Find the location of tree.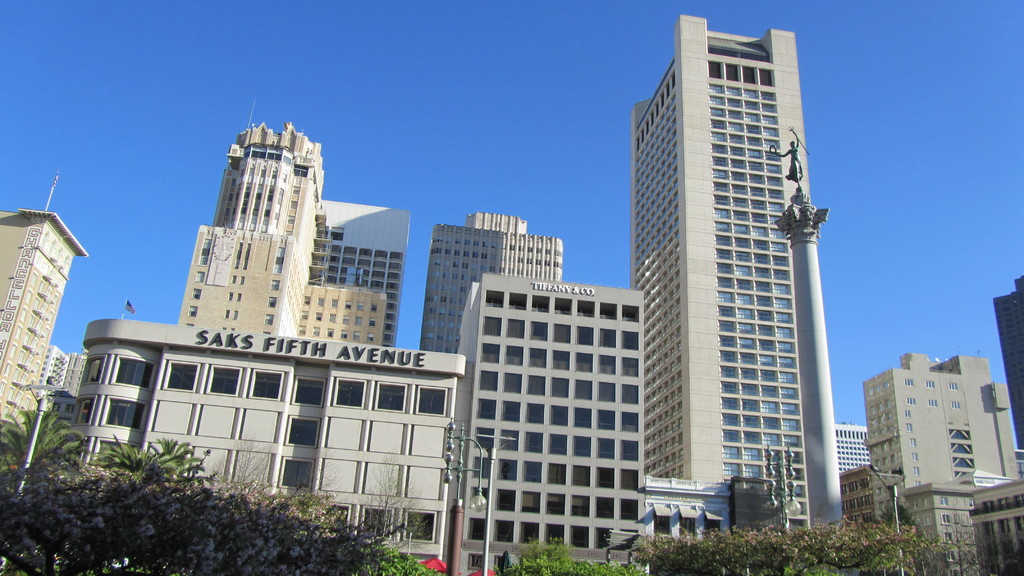
Location: [left=628, top=507, right=920, bottom=575].
